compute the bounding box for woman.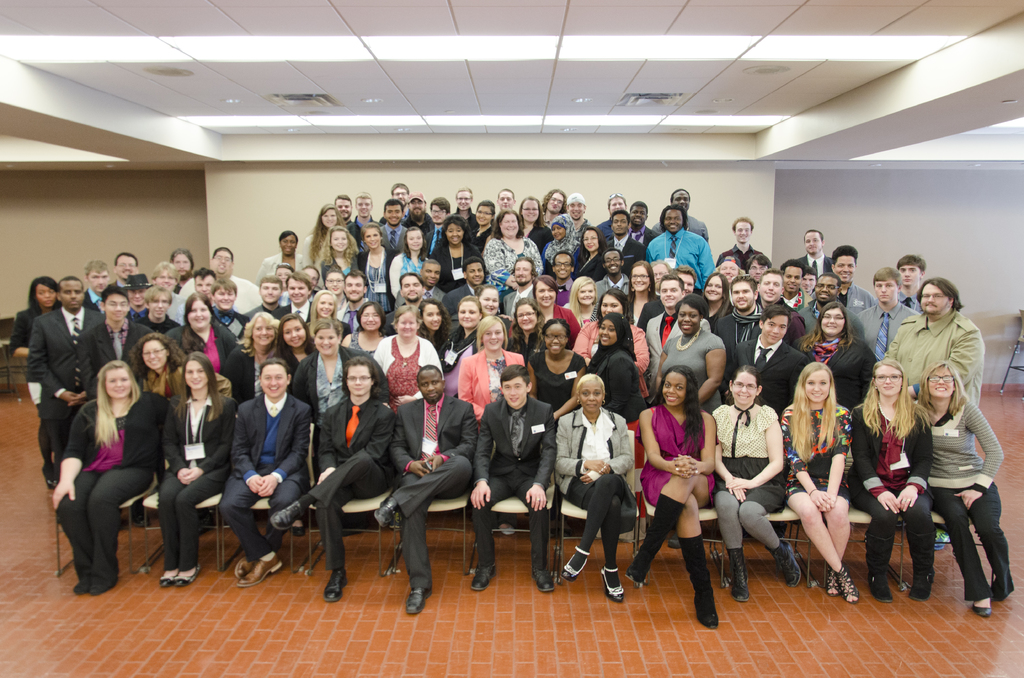
detection(387, 225, 429, 298).
